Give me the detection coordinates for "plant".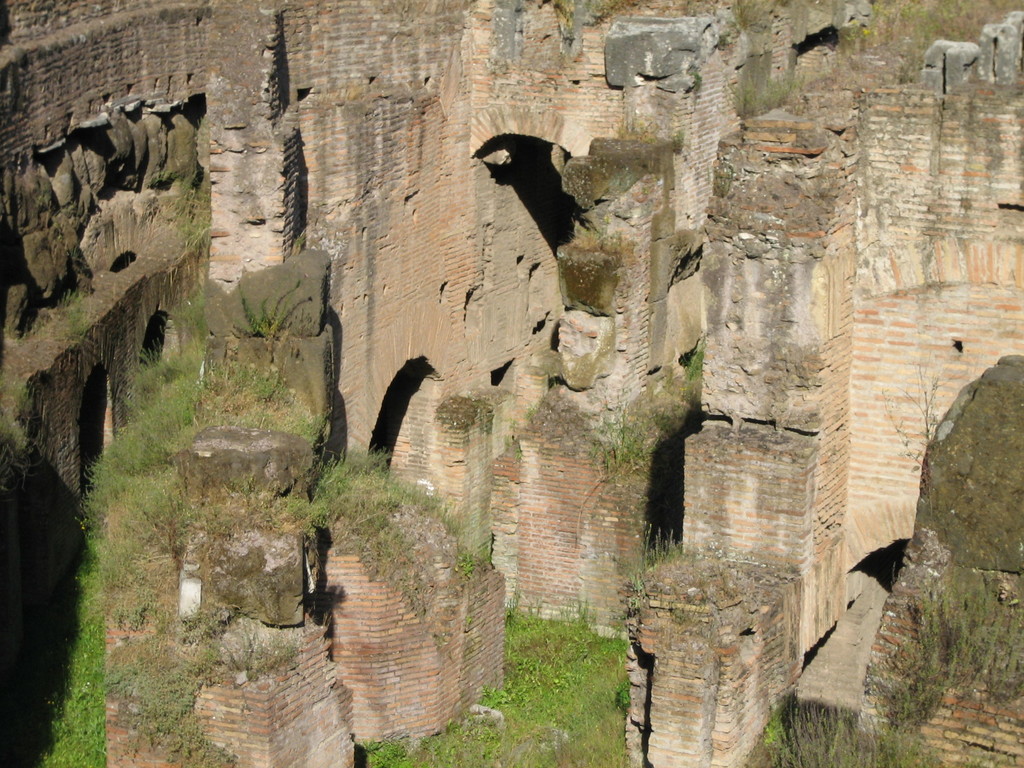
222/276/320/371.
